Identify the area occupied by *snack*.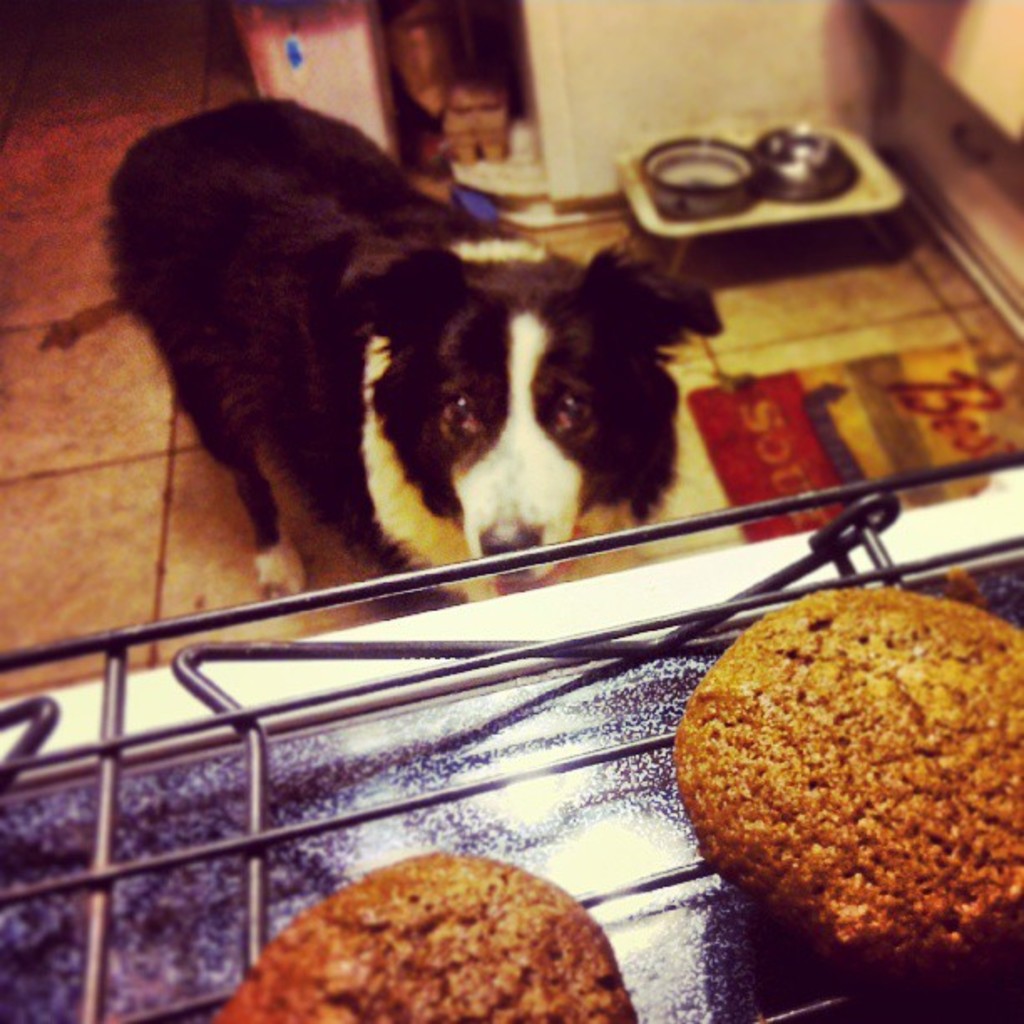
Area: [x1=671, y1=584, x2=1022, y2=969].
